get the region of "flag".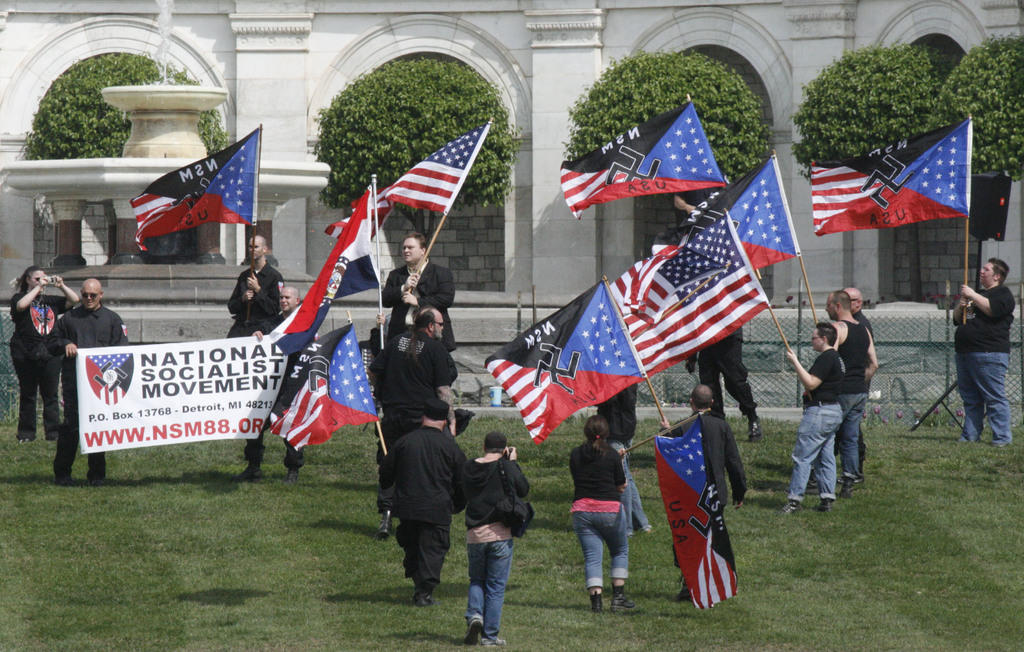
left=653, top=409, right=738, bottom=608.
